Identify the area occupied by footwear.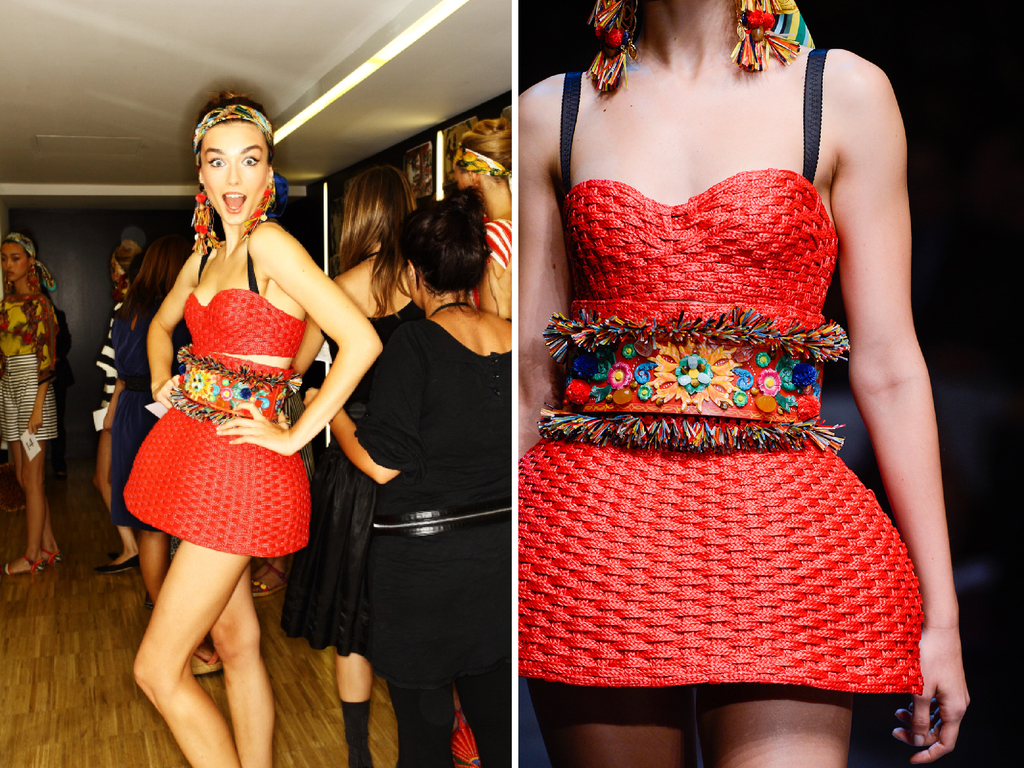
Area: pyautogui.locateOnScreen(92, 553, 139, 572).
